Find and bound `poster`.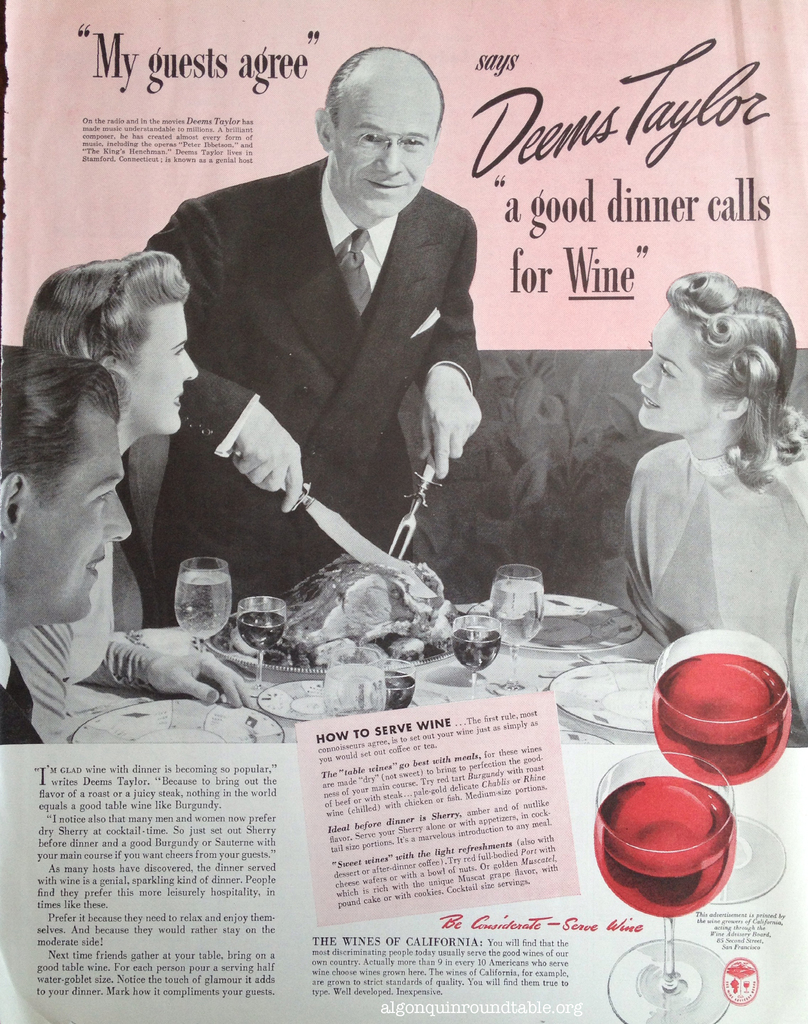
Bound: BBox(3, 0, 807, 1023).
